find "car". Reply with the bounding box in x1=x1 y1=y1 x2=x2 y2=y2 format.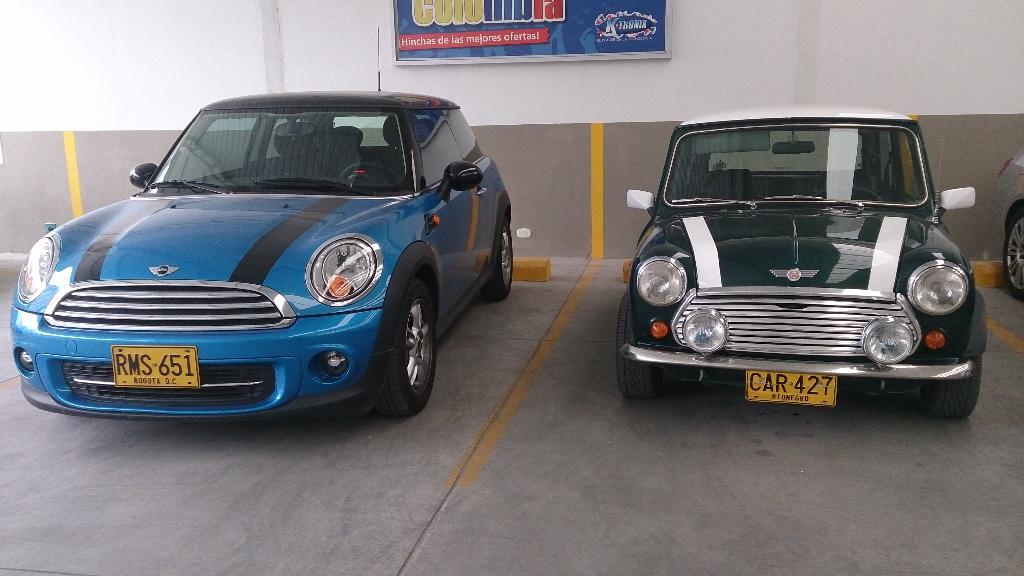
x1=16 y1=88 x2=503 y2=420.
